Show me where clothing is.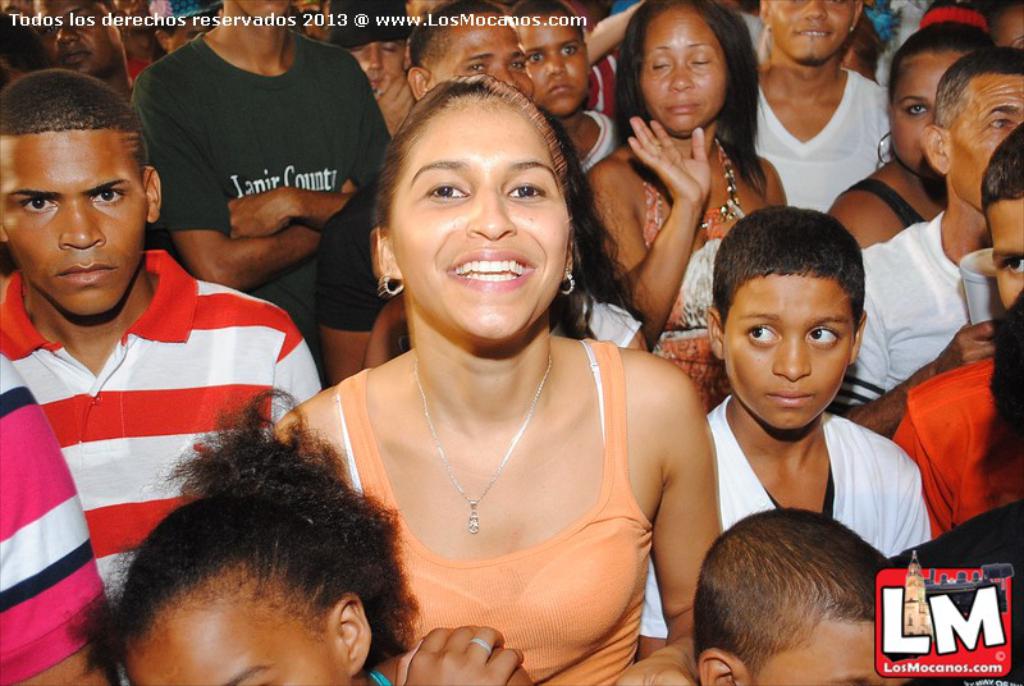
clothing is at (x1=579, y1=109, x2=620, y2=172).
